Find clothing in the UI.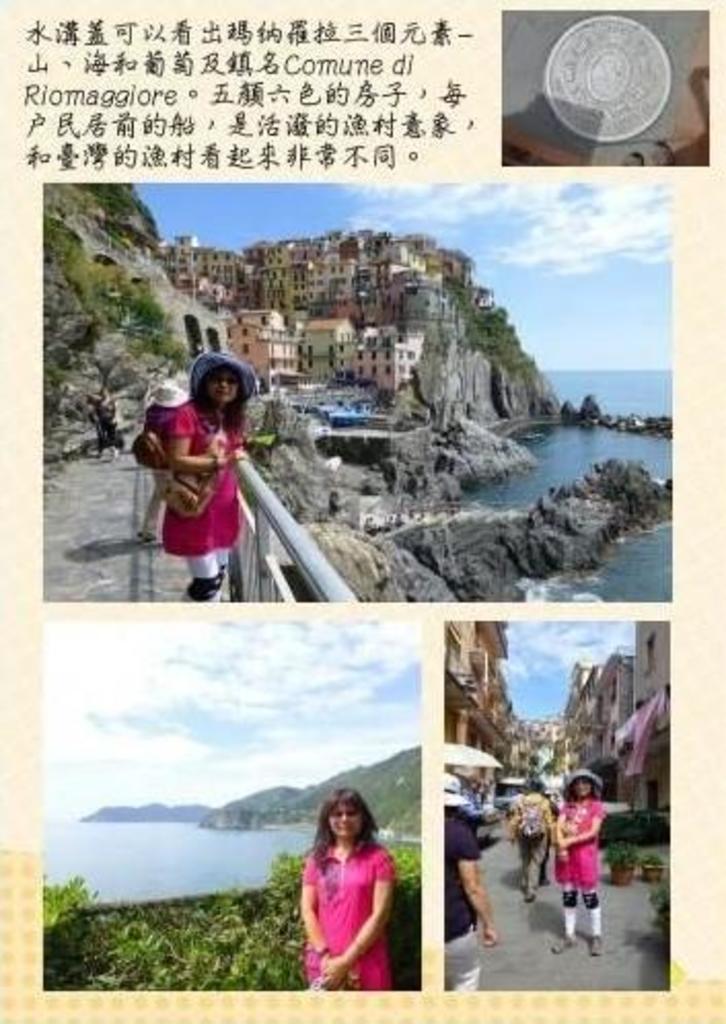
UI element at detection(300, 835, 409, 979).
